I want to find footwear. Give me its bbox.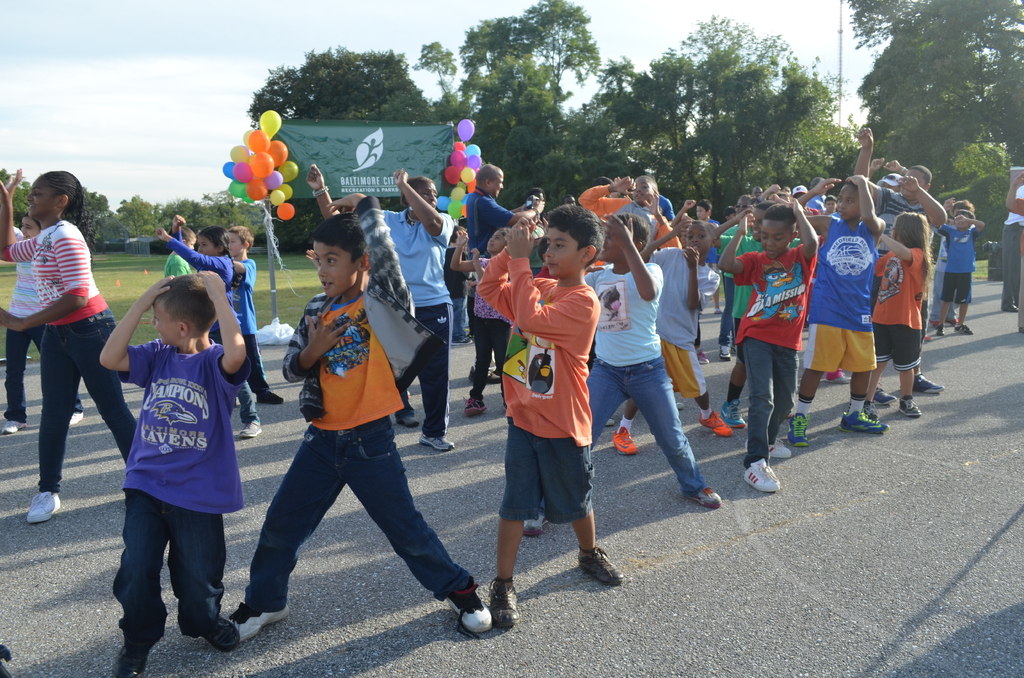
box(723, 401, 744, 429).
